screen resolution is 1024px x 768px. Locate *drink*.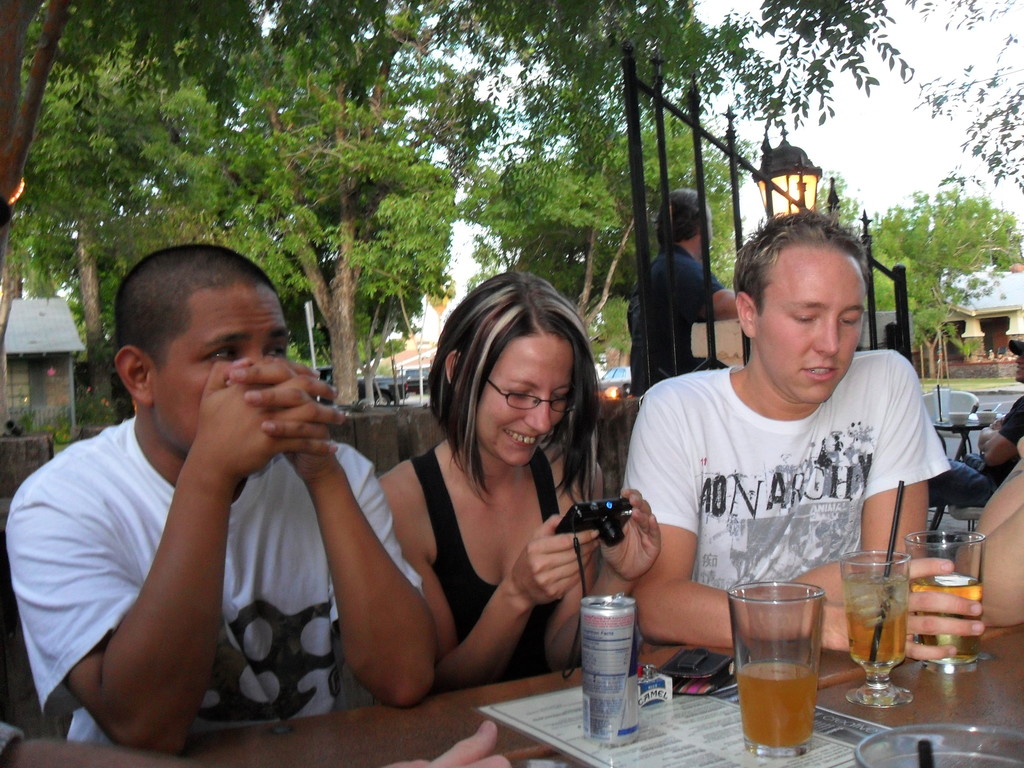
<bbox>838, 550, 910, 708</bbox>.
